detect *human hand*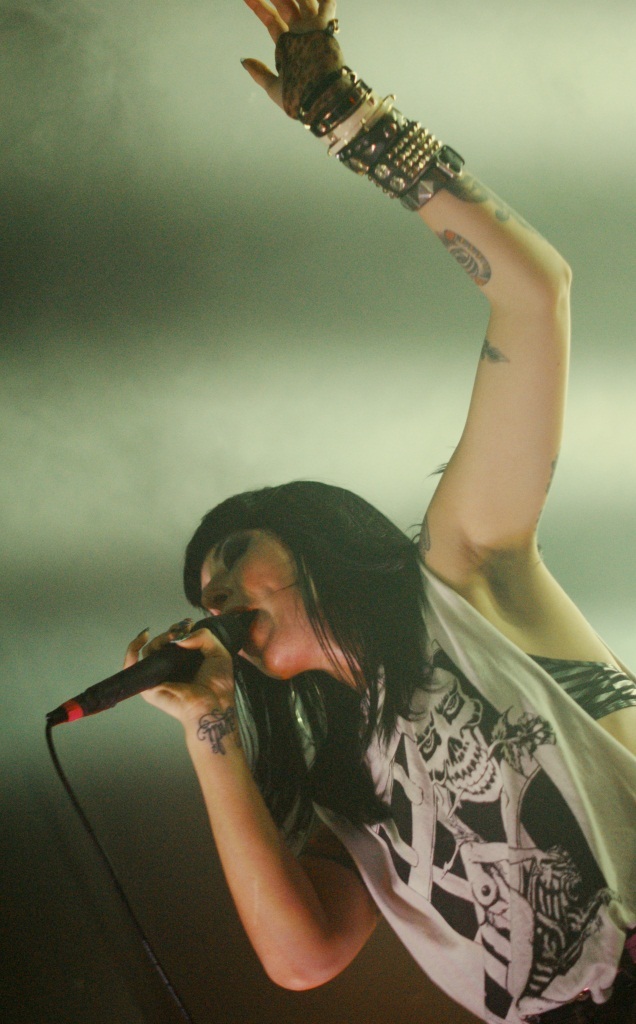
BBox(237, 0, 351, 129)
